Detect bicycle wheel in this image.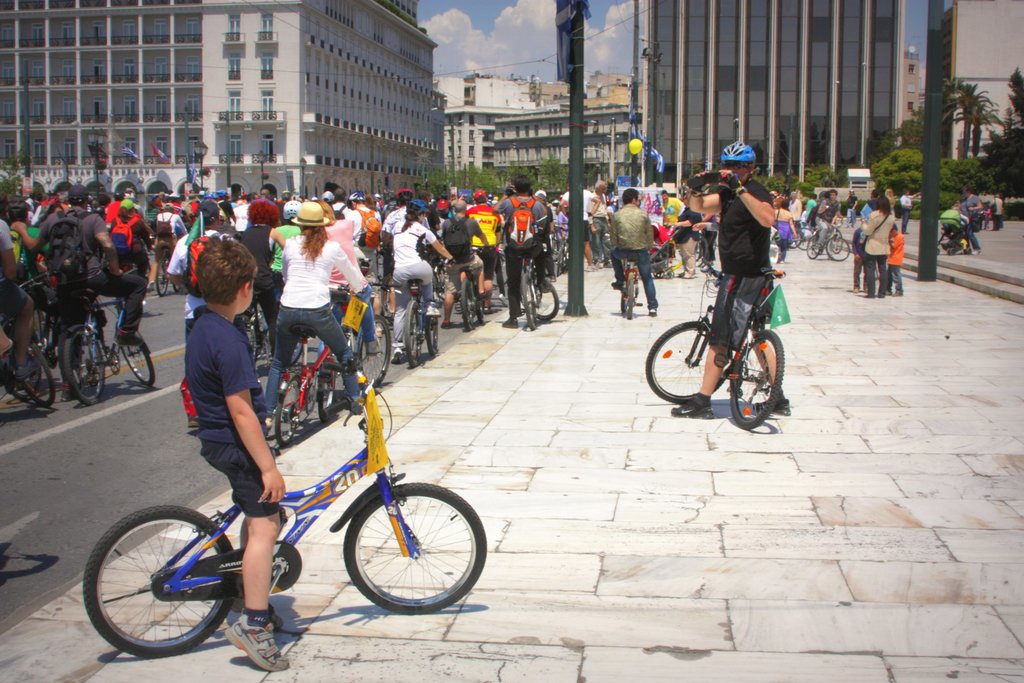
Detection: <region>81, 513, 254, 669</region>.
